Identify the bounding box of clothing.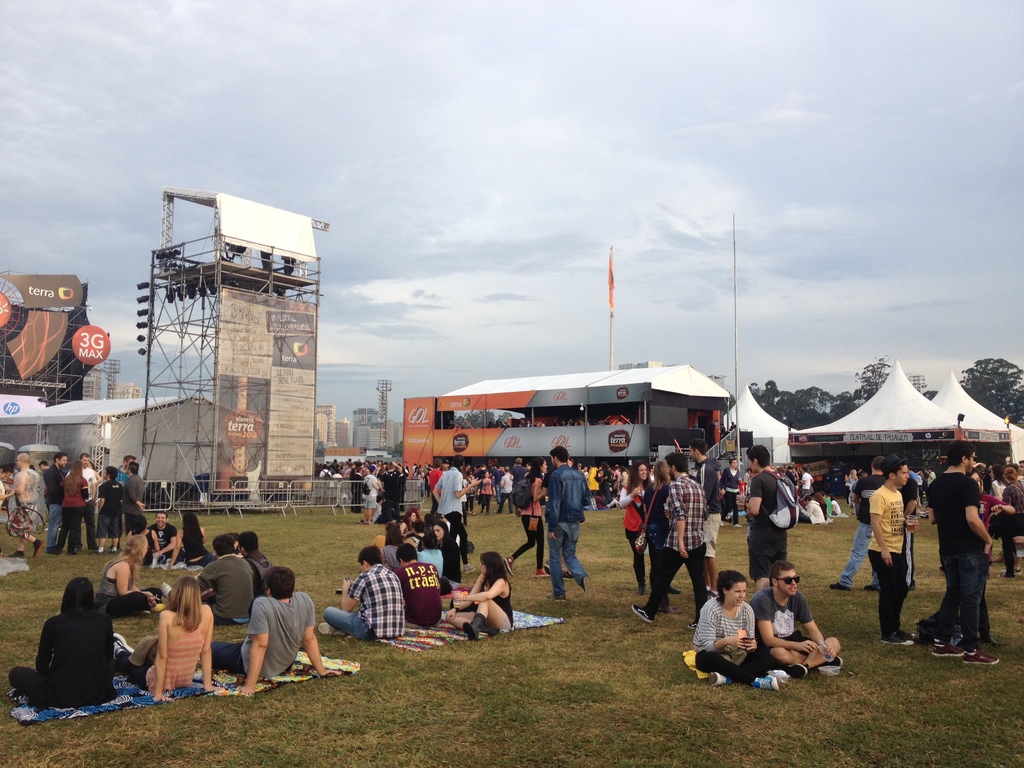
(180, 528, 199, 563).
